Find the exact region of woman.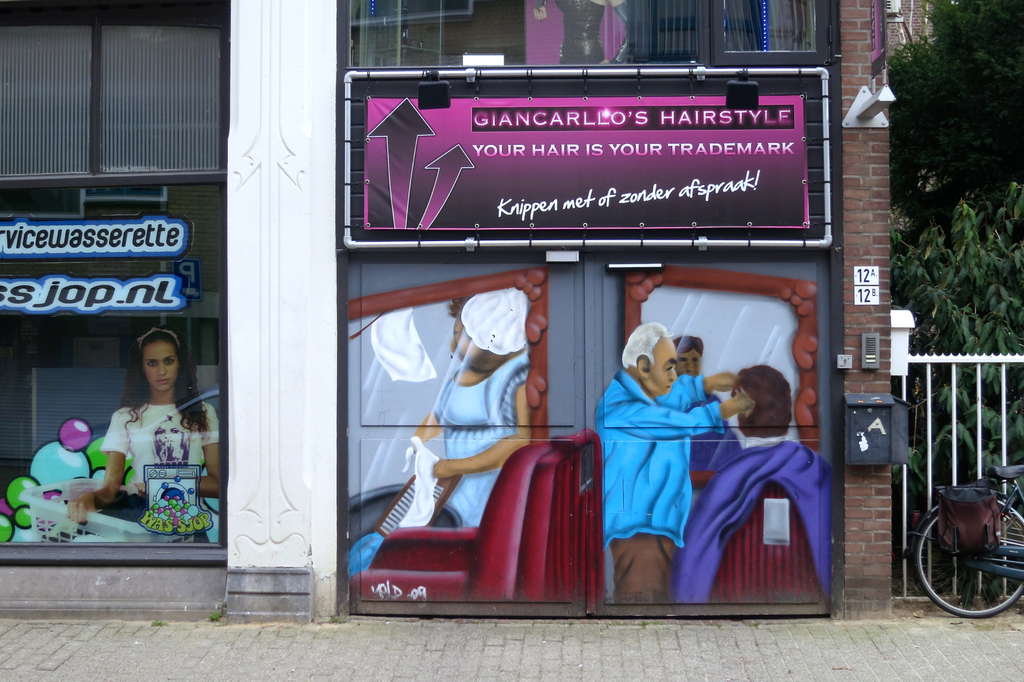
Exact region: (64, 338, 214, 542).
